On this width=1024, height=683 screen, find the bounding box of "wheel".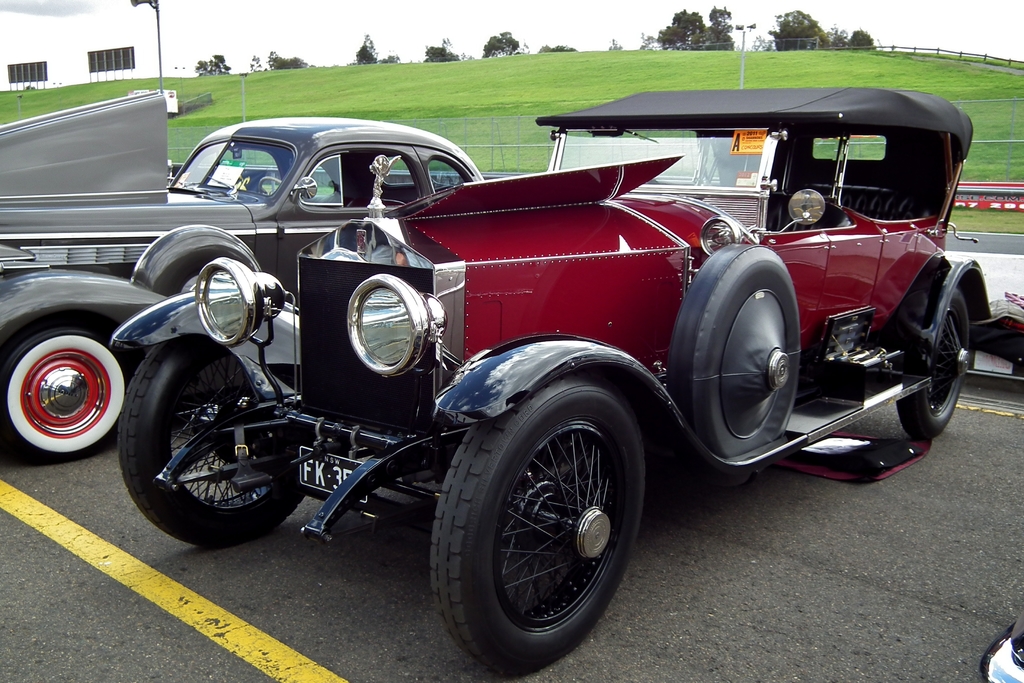
Bounding box: <box>433,391,640,649</box>.
